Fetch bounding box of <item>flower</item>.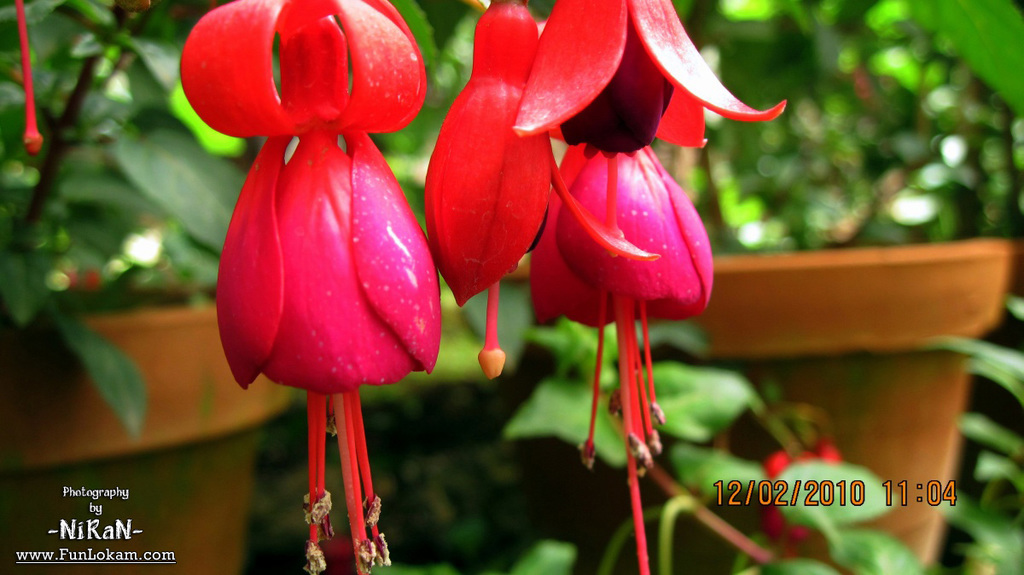
Bbox: x1=535 y1=138 x2=710 y2=574.
